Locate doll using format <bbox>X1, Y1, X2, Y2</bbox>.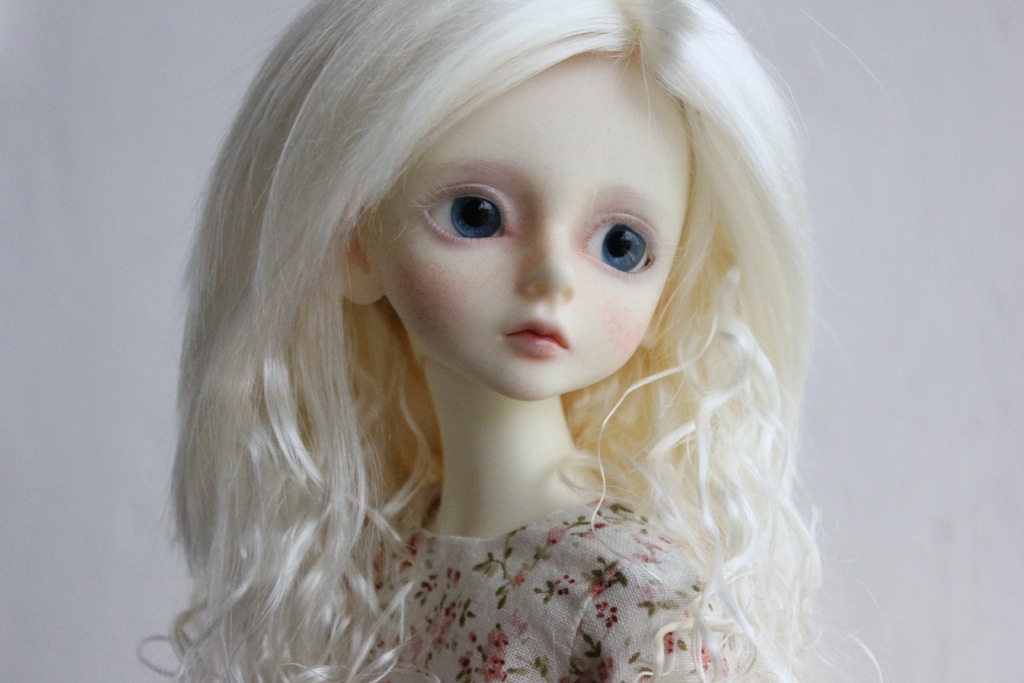
<bbox>134, 2, 847, 673</bbox>.
